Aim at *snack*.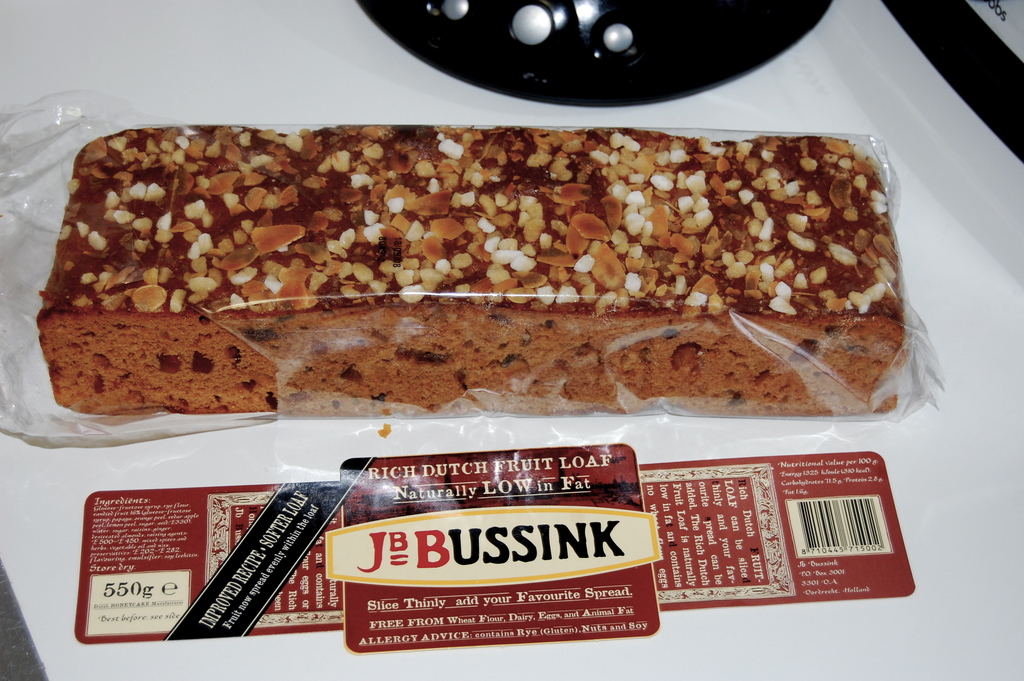
Aimed at <bbox>23, 131, 956, 416</bbox>.
